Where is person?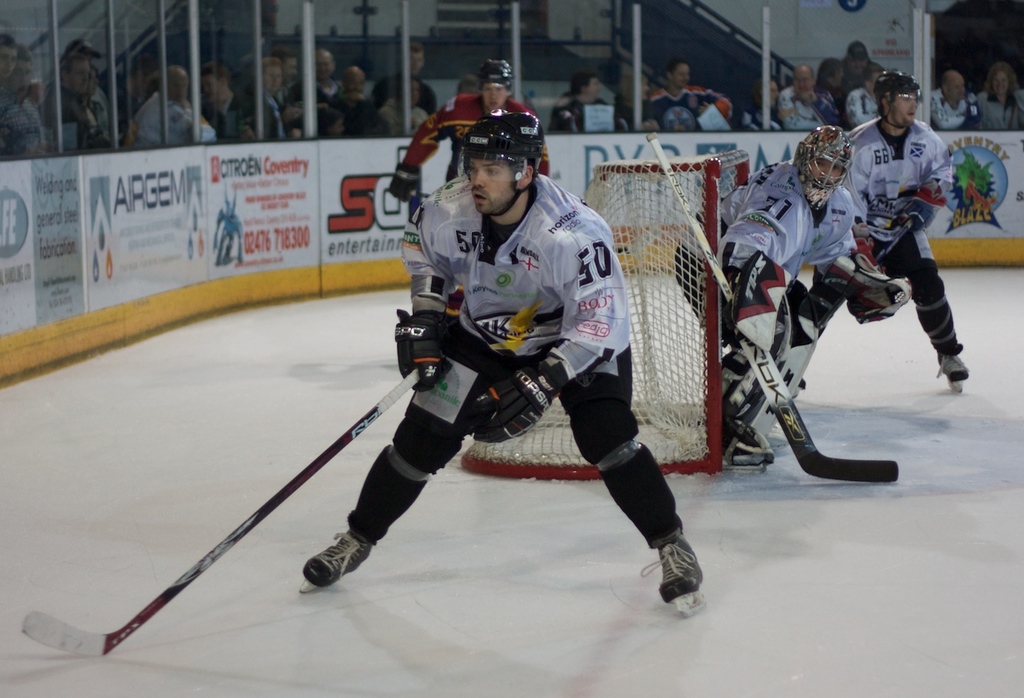
670:124:910:473.
